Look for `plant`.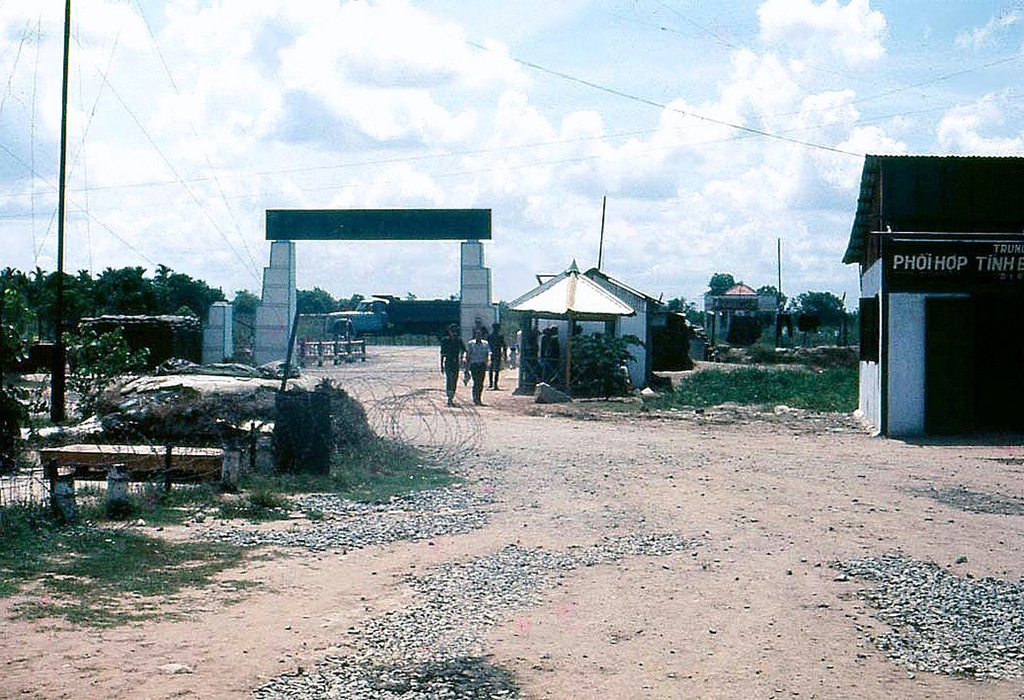
Found: bbox=[62, 320, 154, 405].
